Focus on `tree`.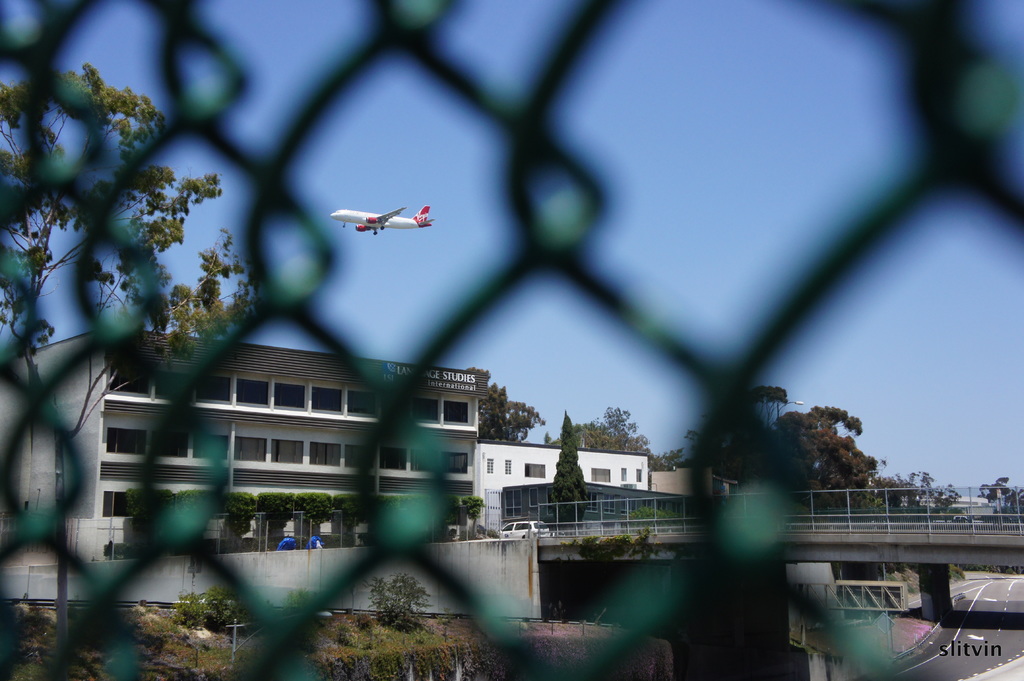
Focused at 755 385 876 513.
